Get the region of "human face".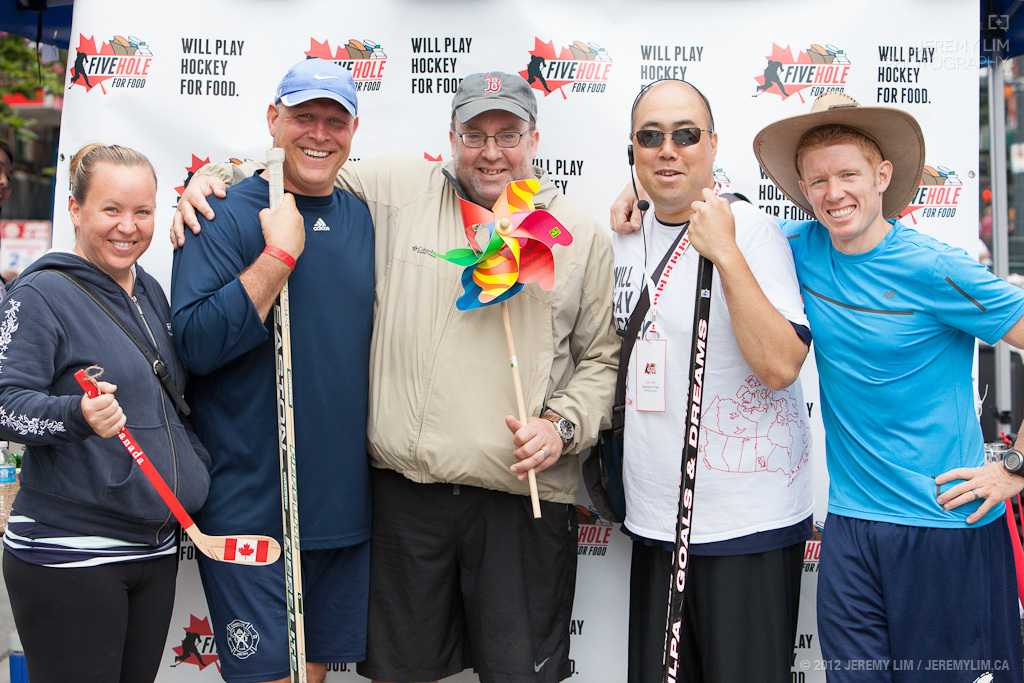
locate(275, 90, 355, 186).
